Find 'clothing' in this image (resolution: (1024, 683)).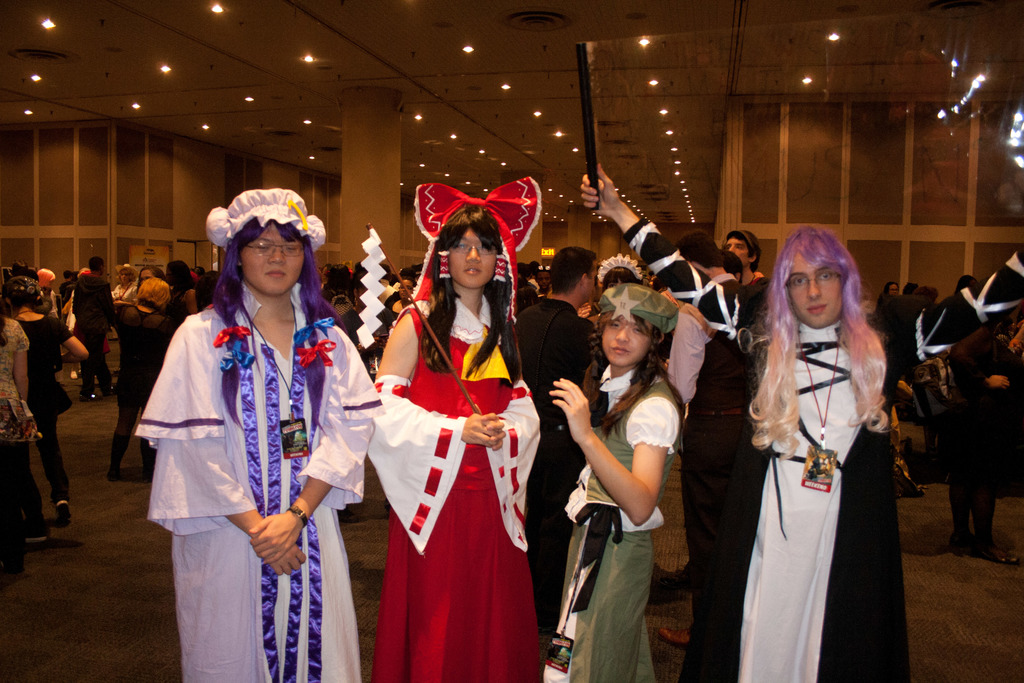
519 290 595 639.
